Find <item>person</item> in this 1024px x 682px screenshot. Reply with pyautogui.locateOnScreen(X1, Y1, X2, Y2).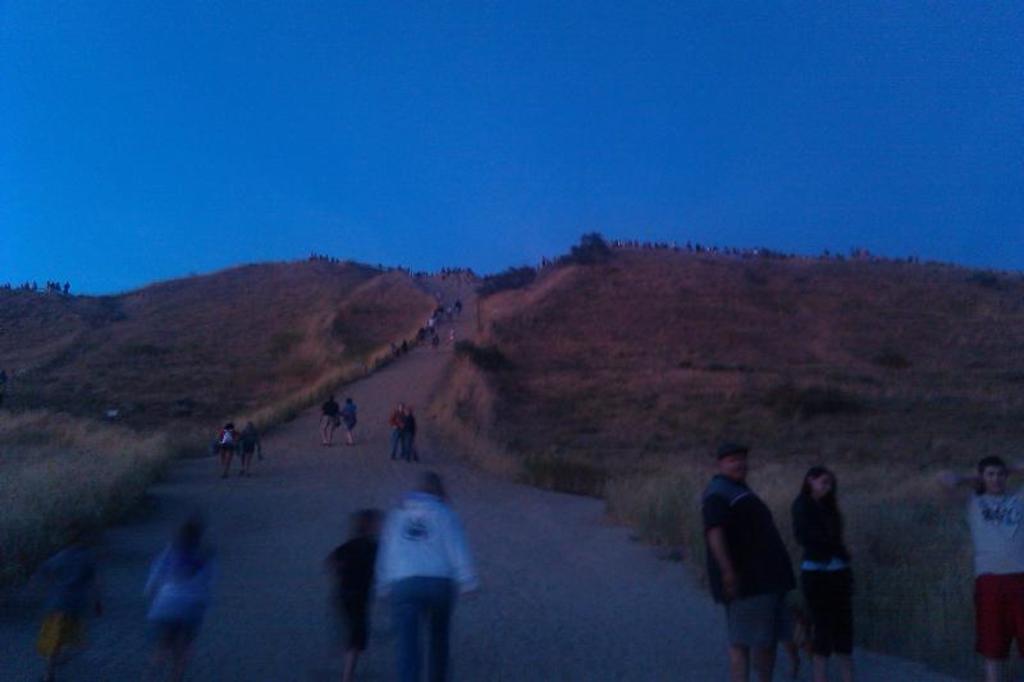
pyautogui.locateOnScreen(772, 481, 854, 681).
